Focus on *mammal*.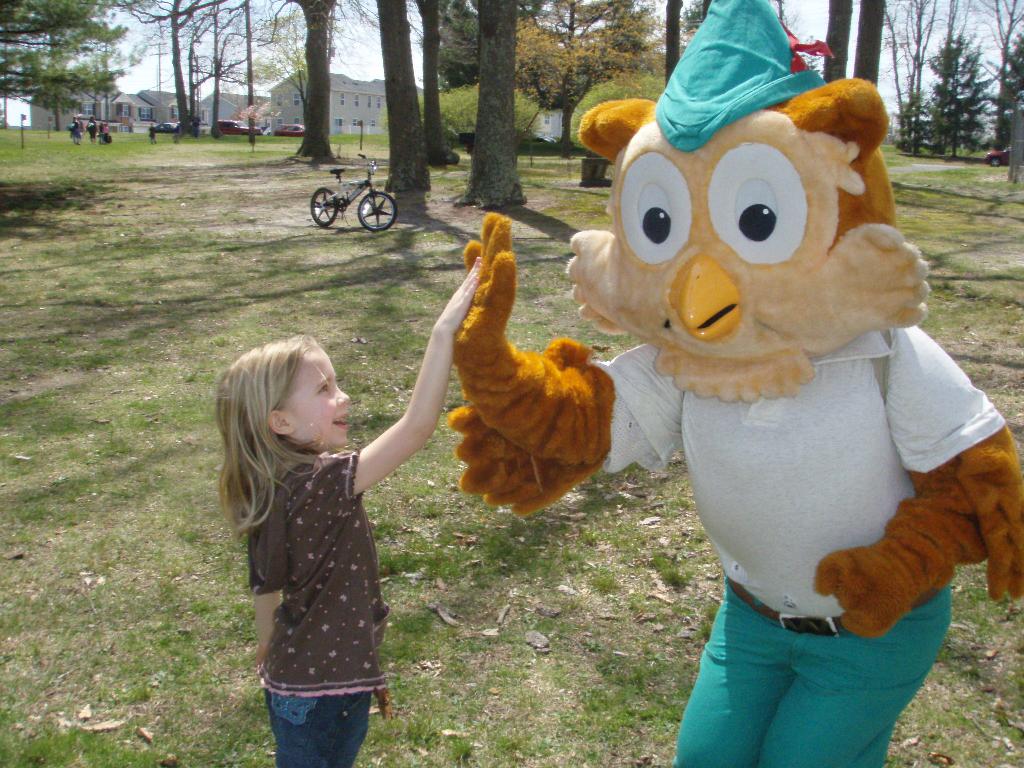
Focused at select_region(447, 0, 1023, 767).
